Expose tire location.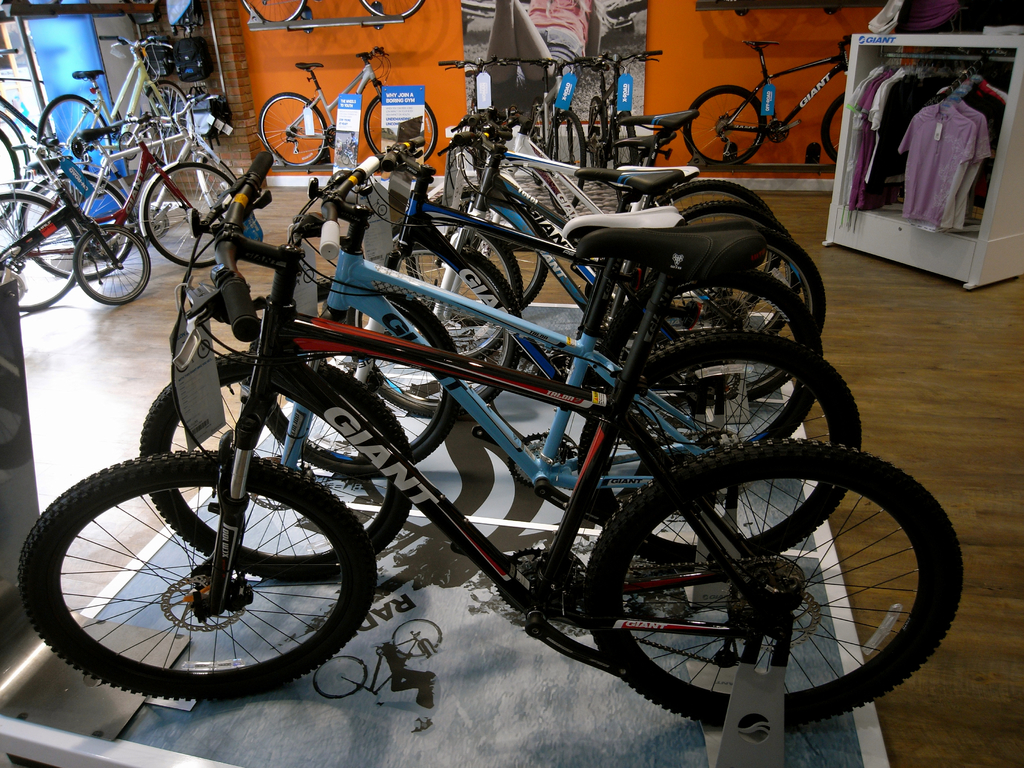
Exposed at locate(387, 216, 525, 362).
